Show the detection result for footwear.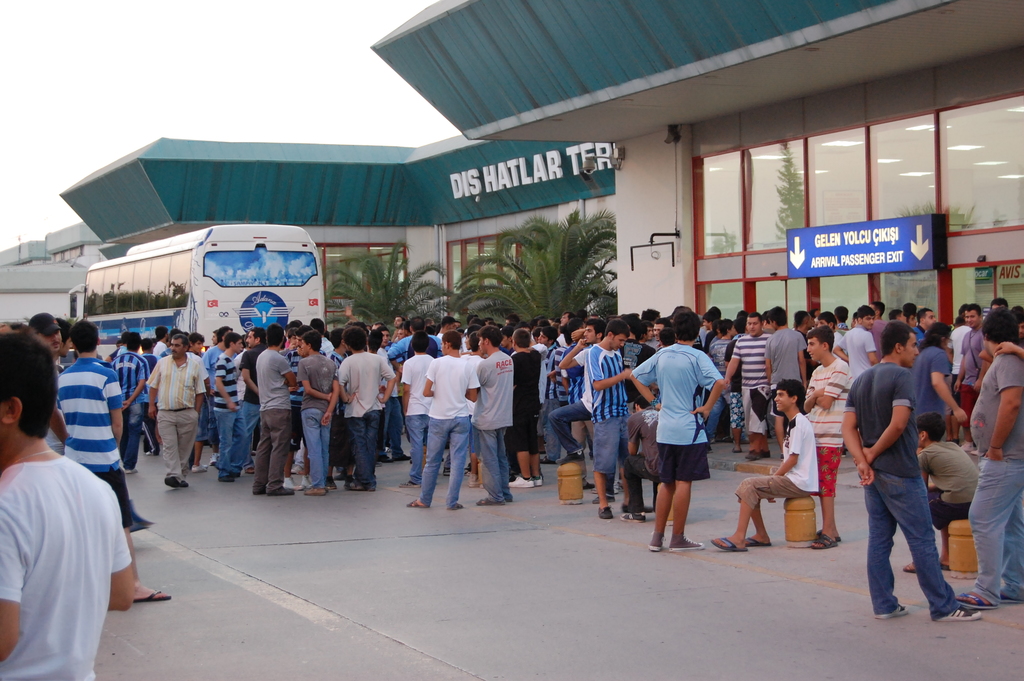
[left=598, top=507, right=611, bottom=518].
